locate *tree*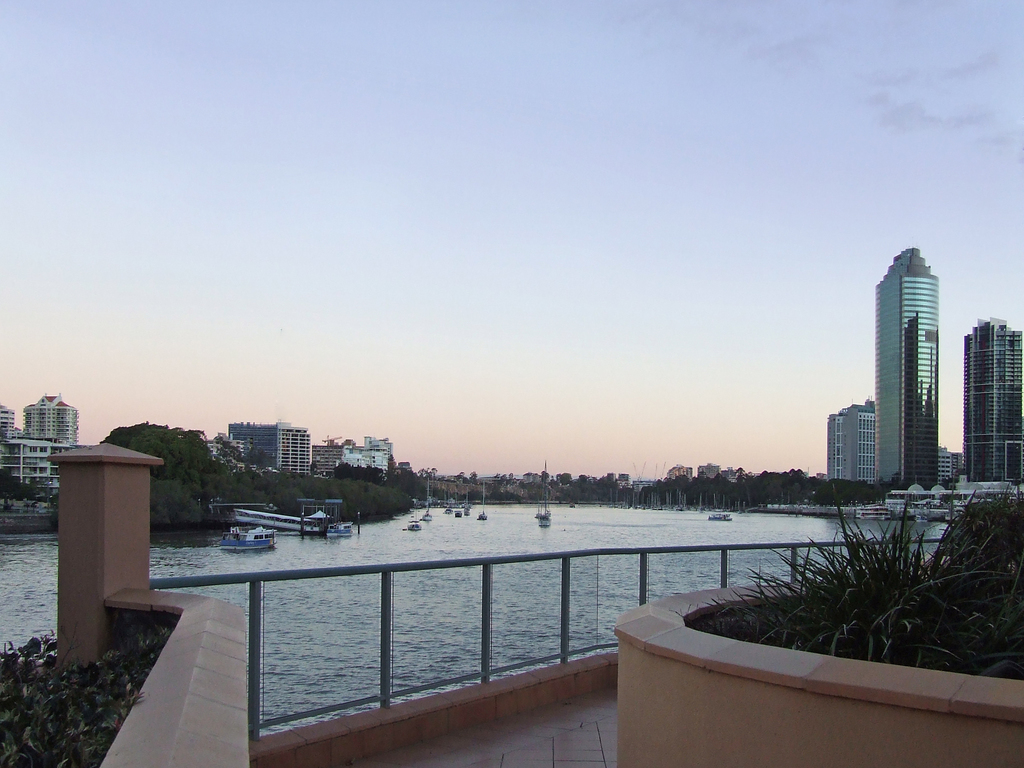
[left=0, top=468, right=38, bottom=504]
